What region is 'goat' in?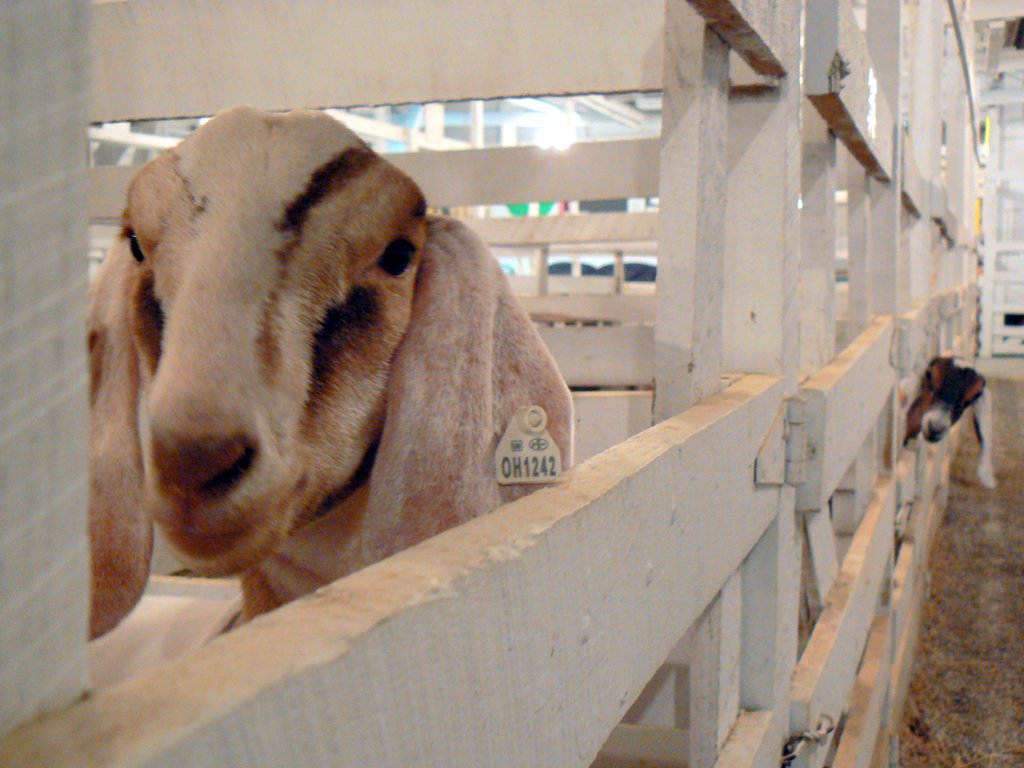
rect(901, 348, 999, 490).
